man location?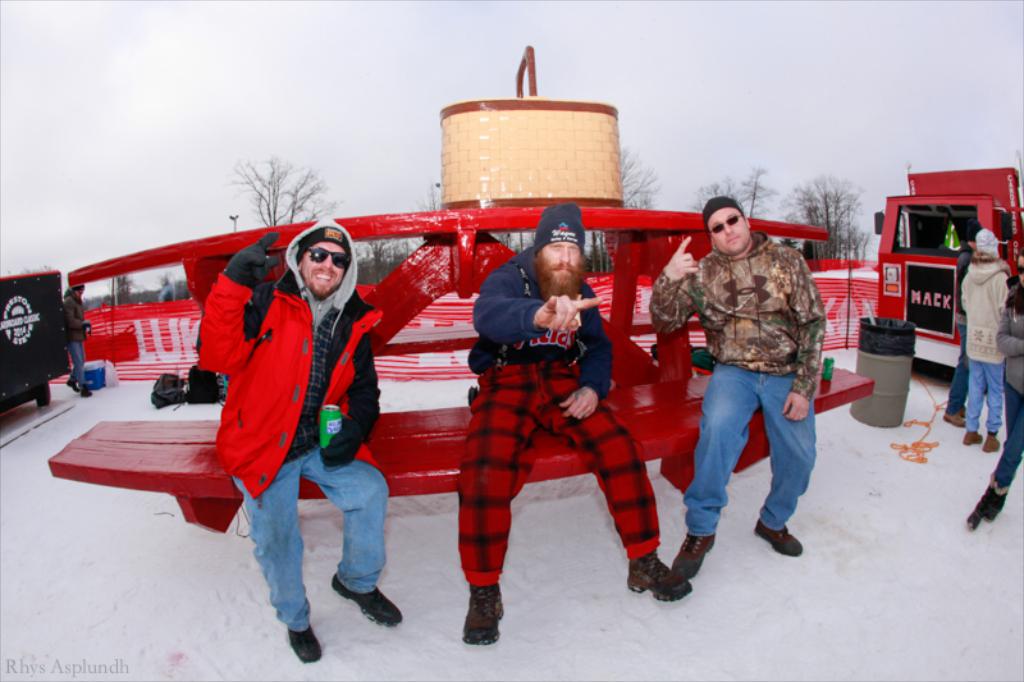
select_region(480, 207, 694, 647)
